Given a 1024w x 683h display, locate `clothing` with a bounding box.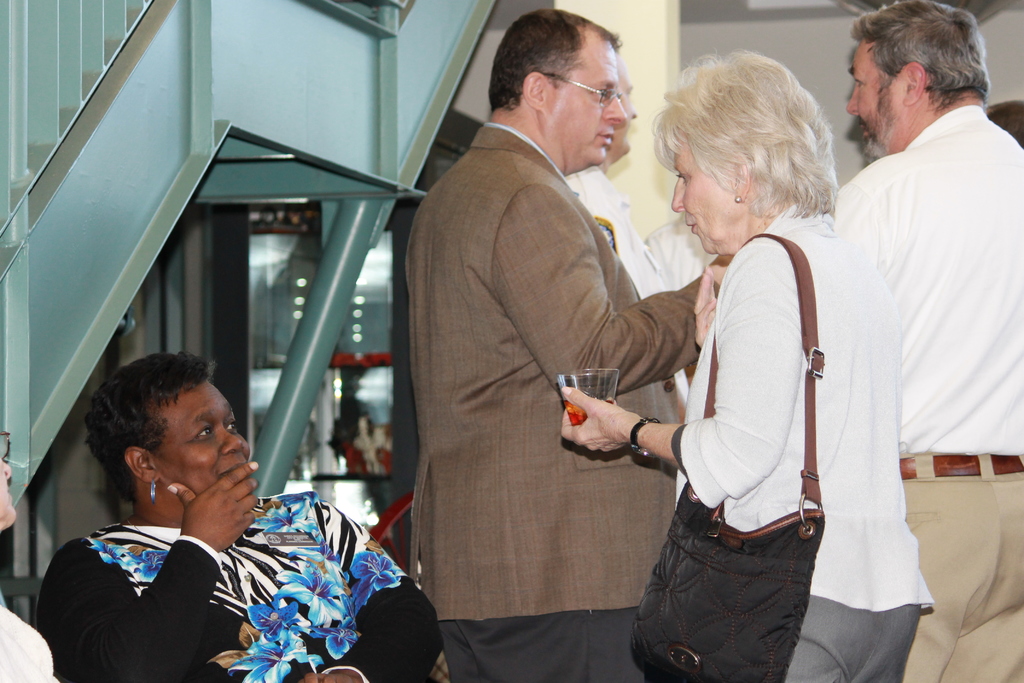
Located: 900/474/1023/682.
